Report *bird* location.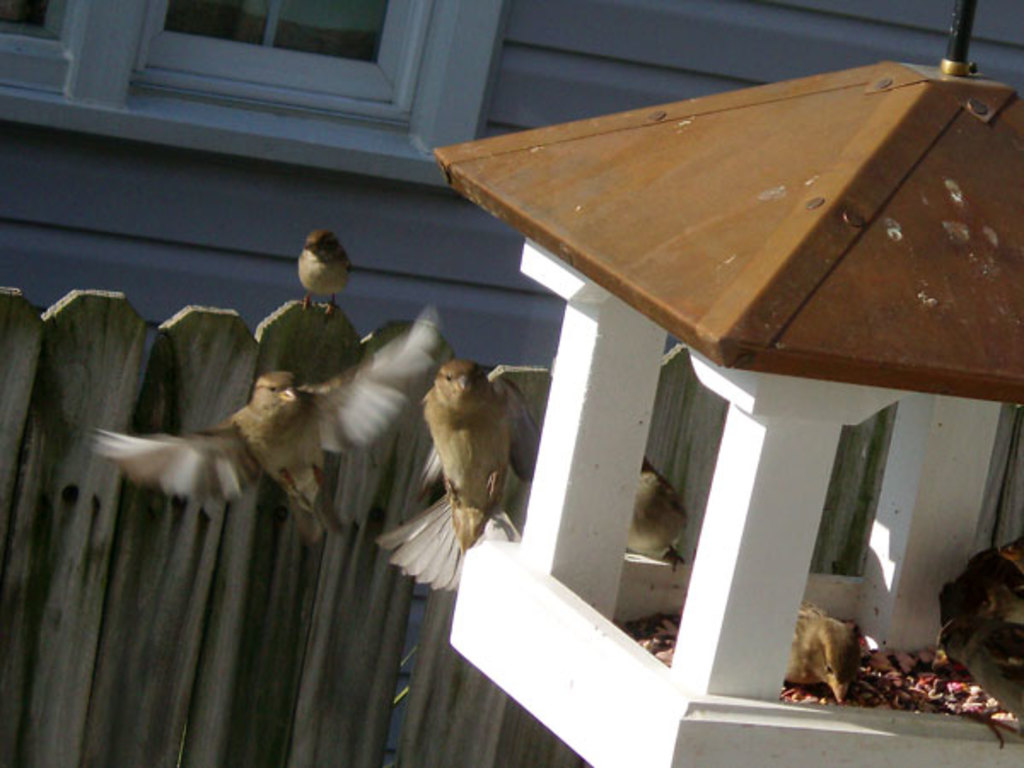
Report: region(294, 229, 352, 316).
